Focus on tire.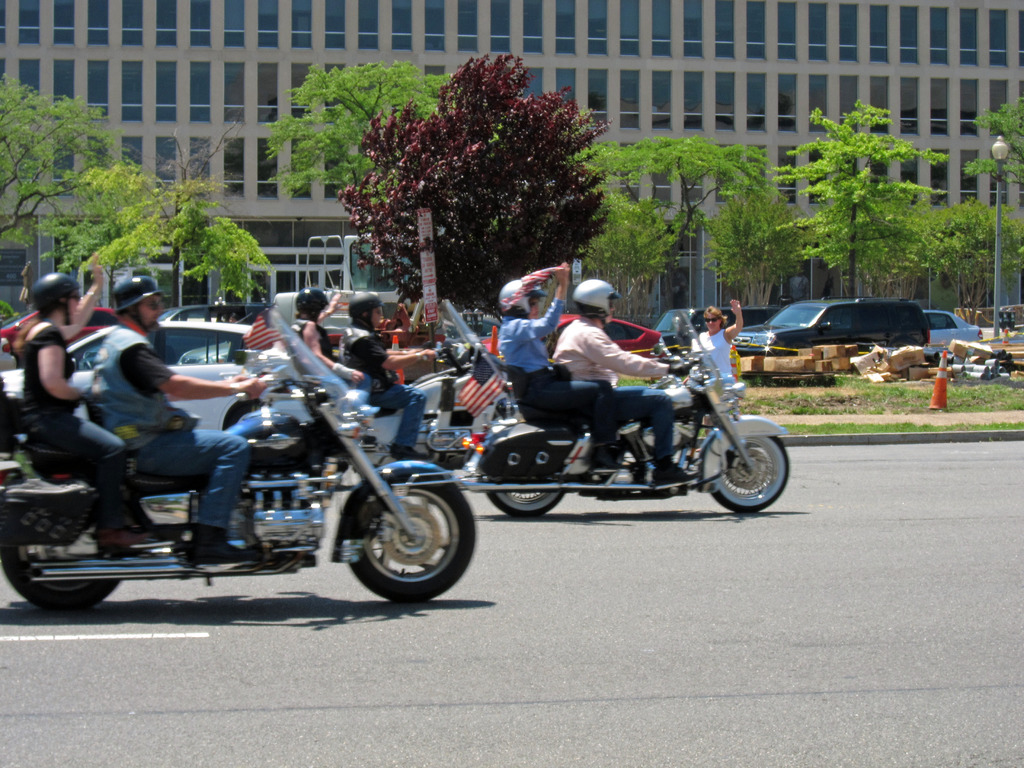
Focused at box=[712, 436, 789, 513].
